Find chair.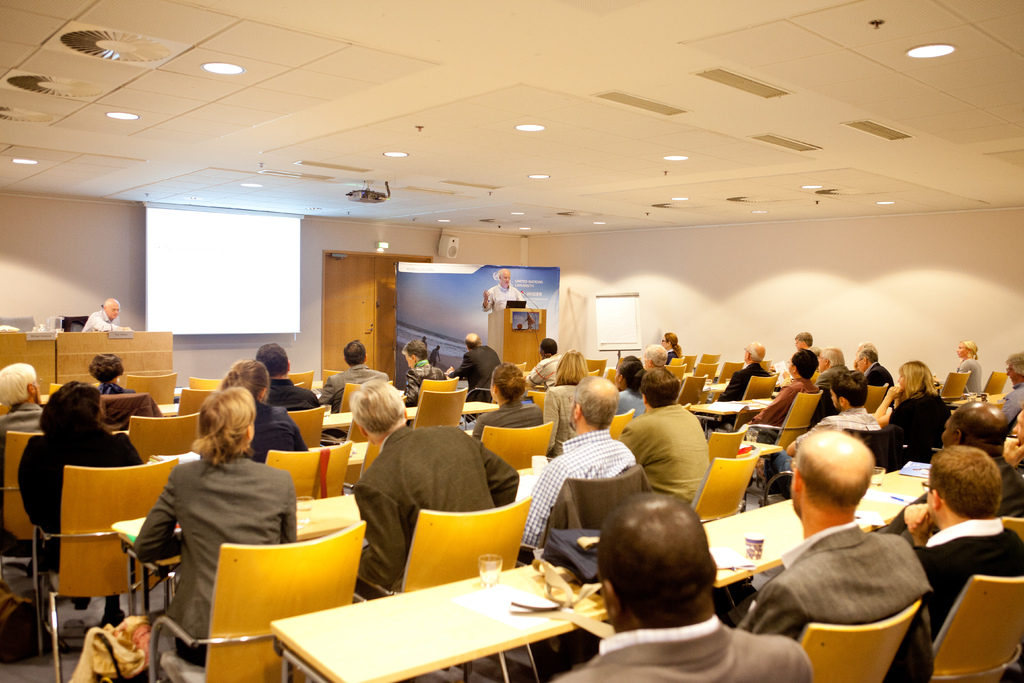
crop(31, 457, 173, 682).
